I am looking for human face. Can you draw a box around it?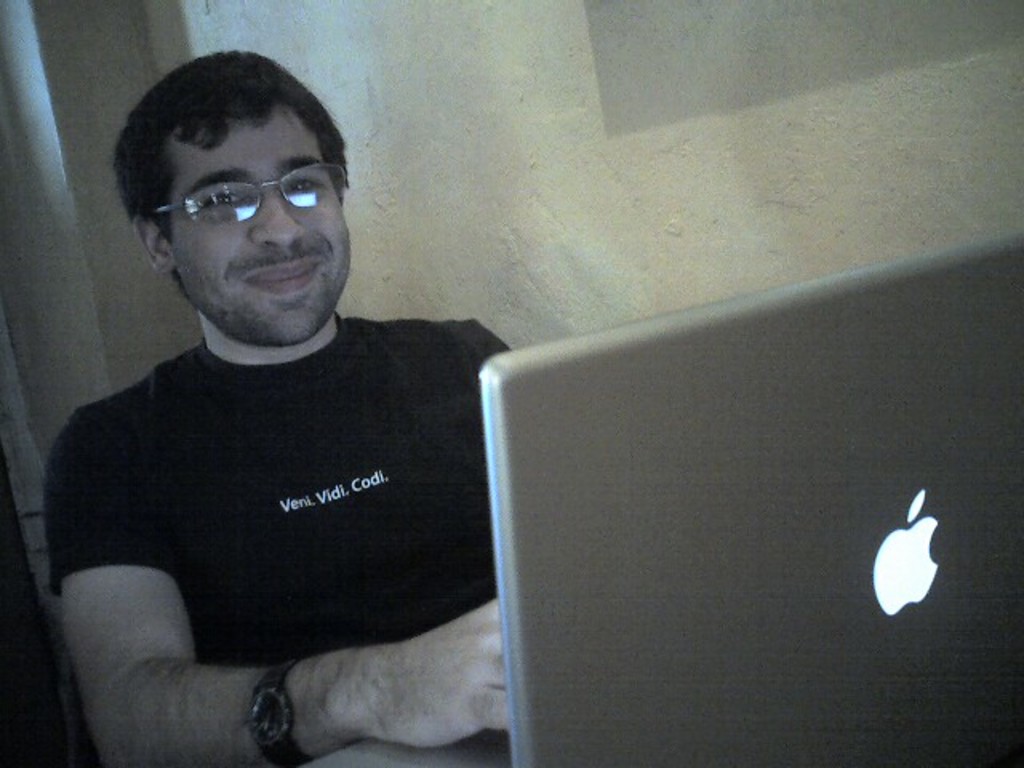
Sure, the bounding box is Rect(170, 120, 352, 341).
